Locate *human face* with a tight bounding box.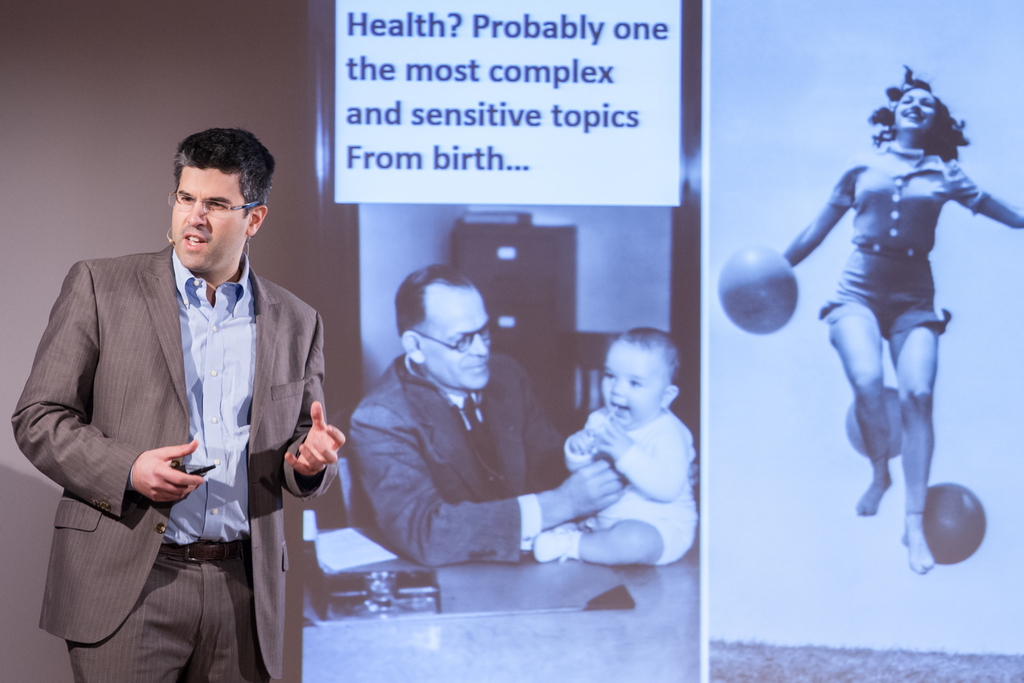
(420,289,494,388).
